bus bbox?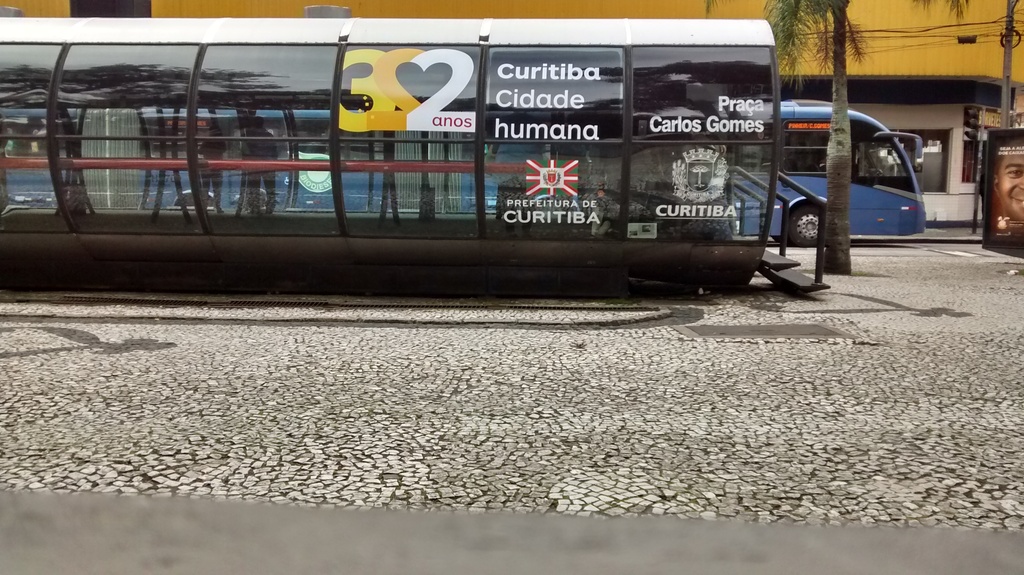
left=0, top=94, right=930, bottom=248
